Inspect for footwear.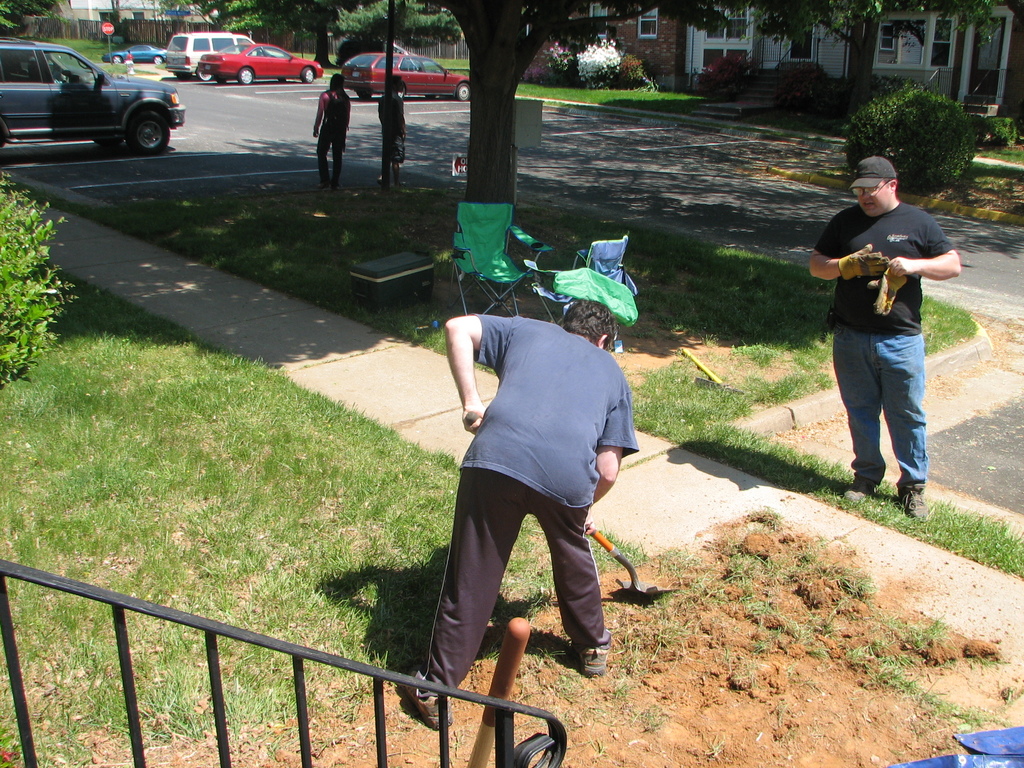
Inspection: 842, 472, 879, 508.
